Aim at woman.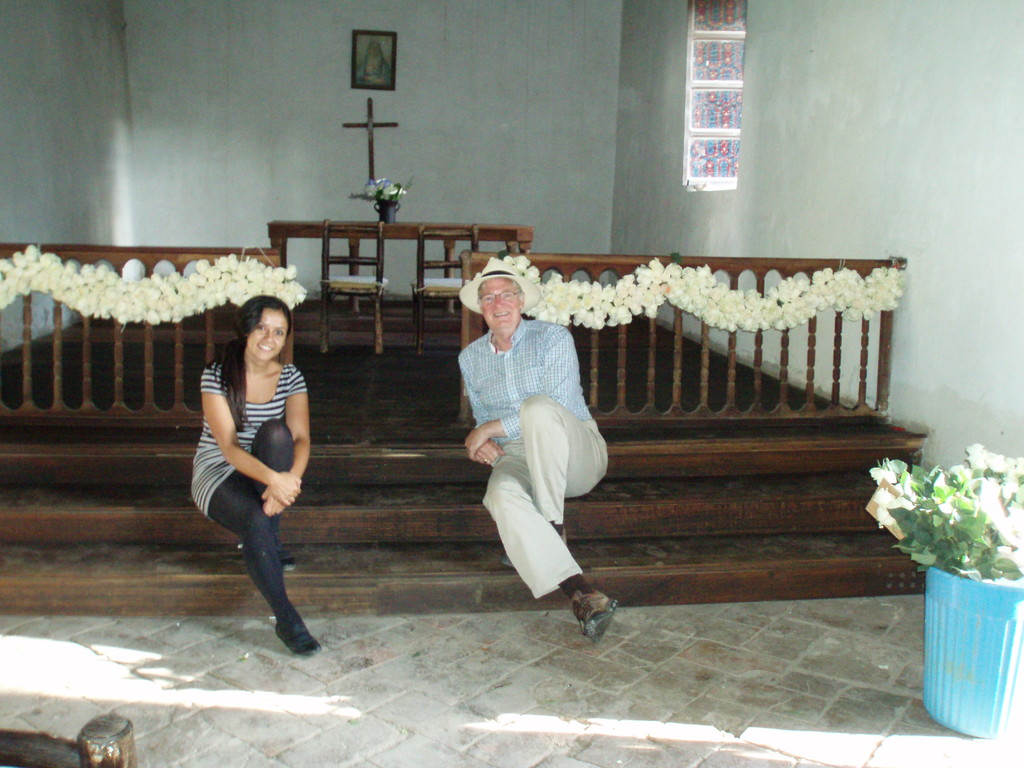
Aimed at 189:294:323:658.
